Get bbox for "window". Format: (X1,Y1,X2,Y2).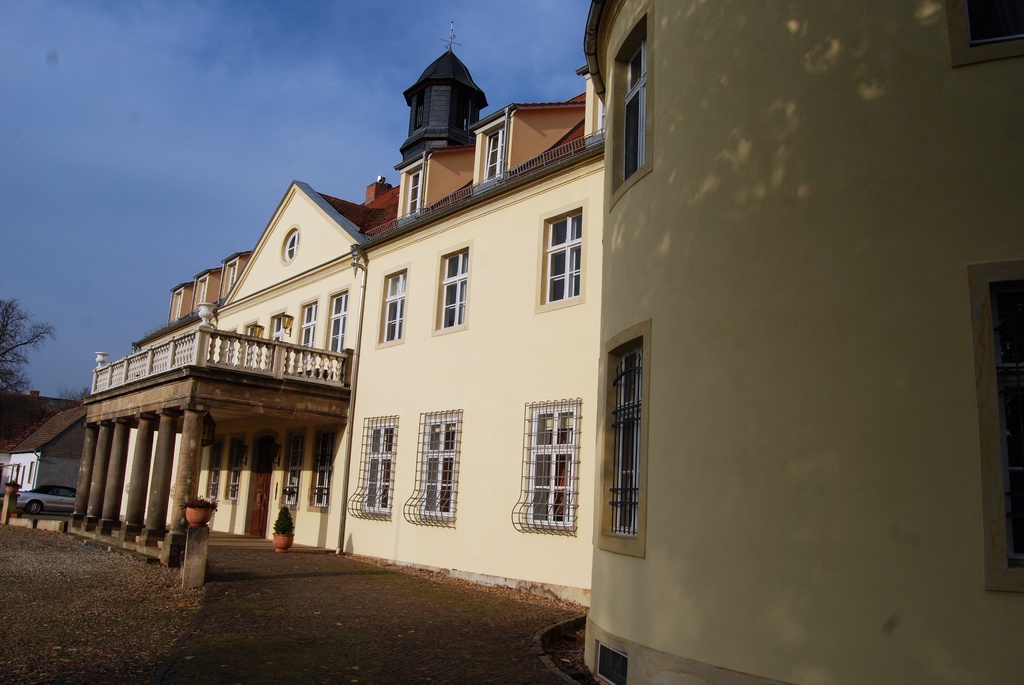
(586,640,637,684).
